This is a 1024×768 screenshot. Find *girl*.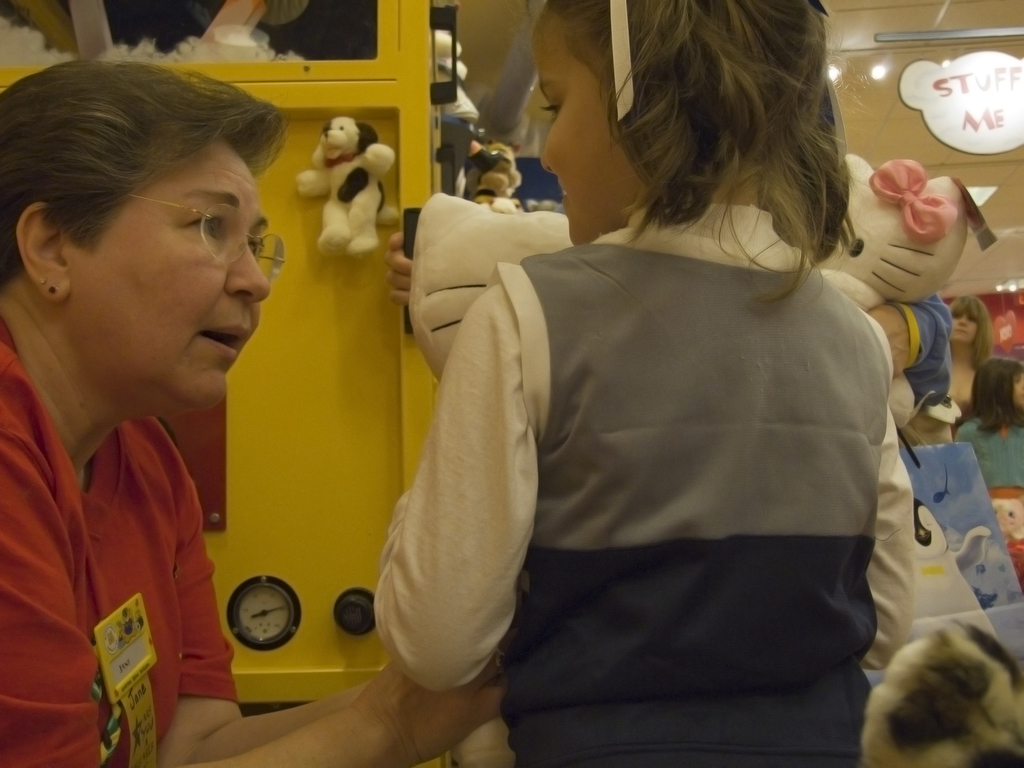
Bounding box: box(956, 356, 1023, 490).
